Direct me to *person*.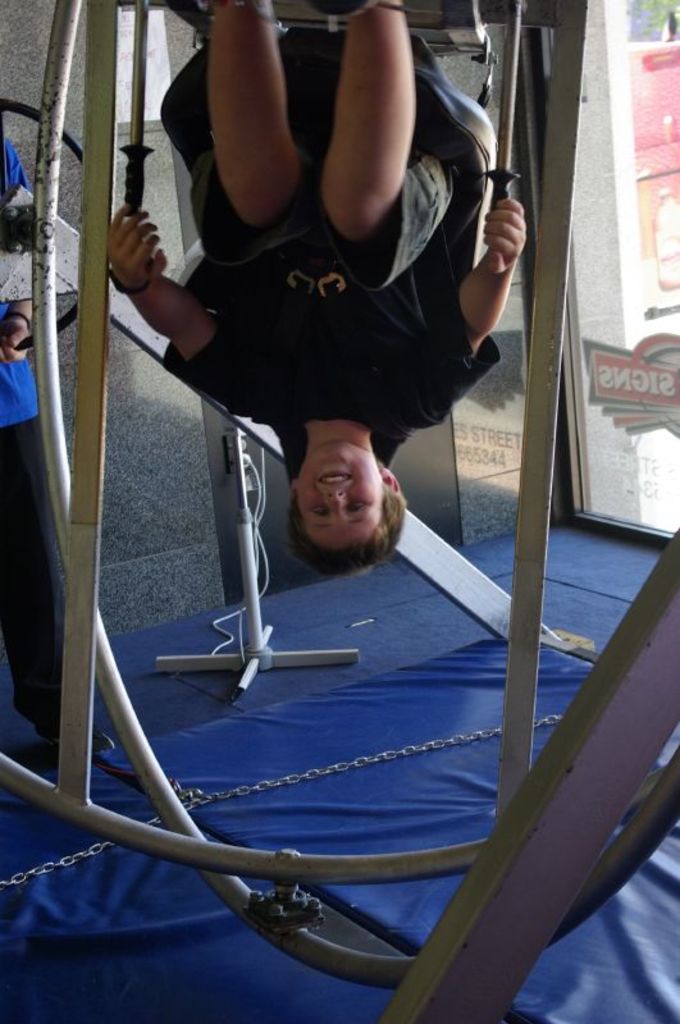
Direction: 104 0 526 564.
